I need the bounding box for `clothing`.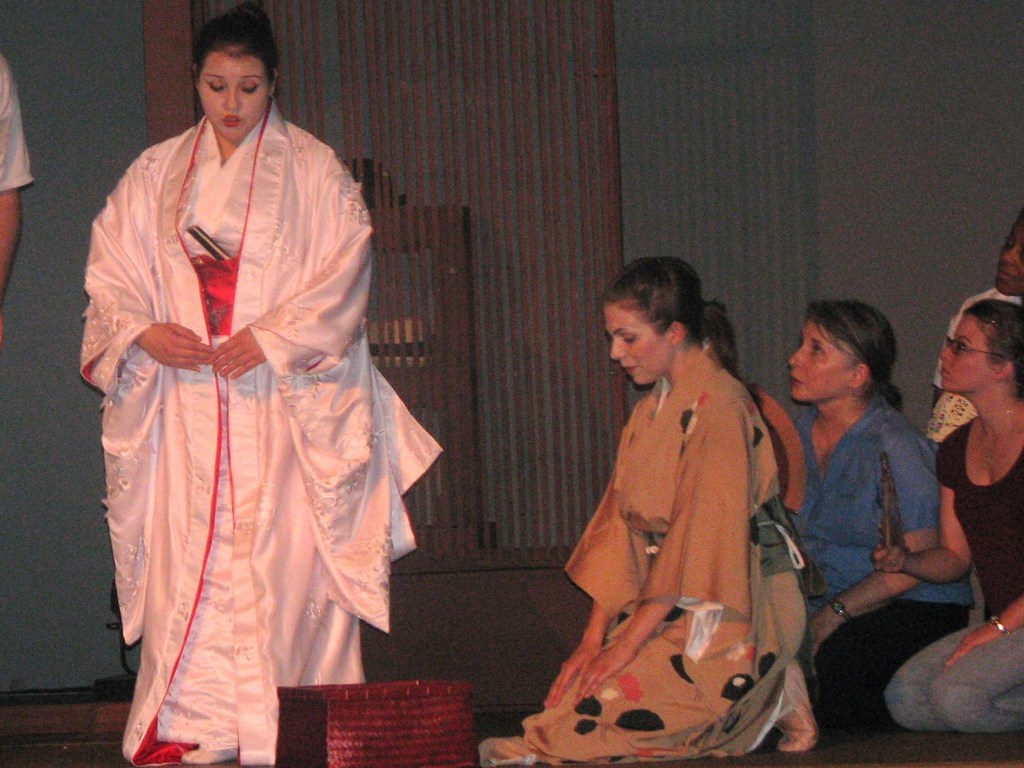
Here it is: region(887, 408, 1023, 736).
